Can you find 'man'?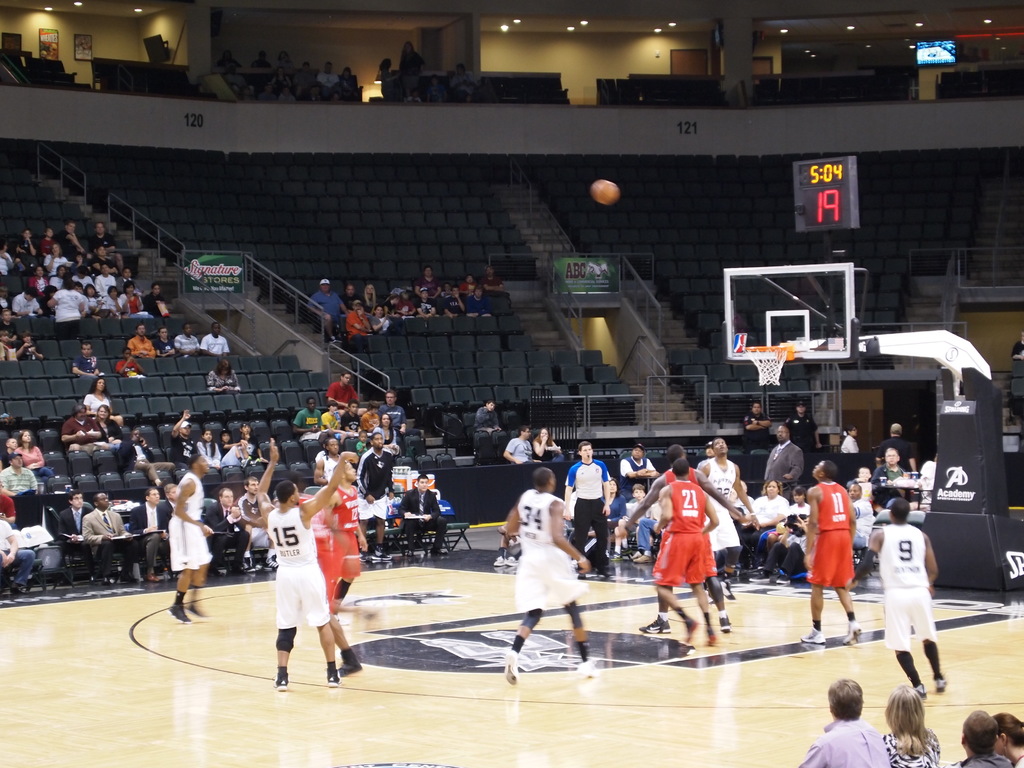
Yes, bounding box: {"x1": 503, "y1": 465, "x2": 597, "y2": 684}.
